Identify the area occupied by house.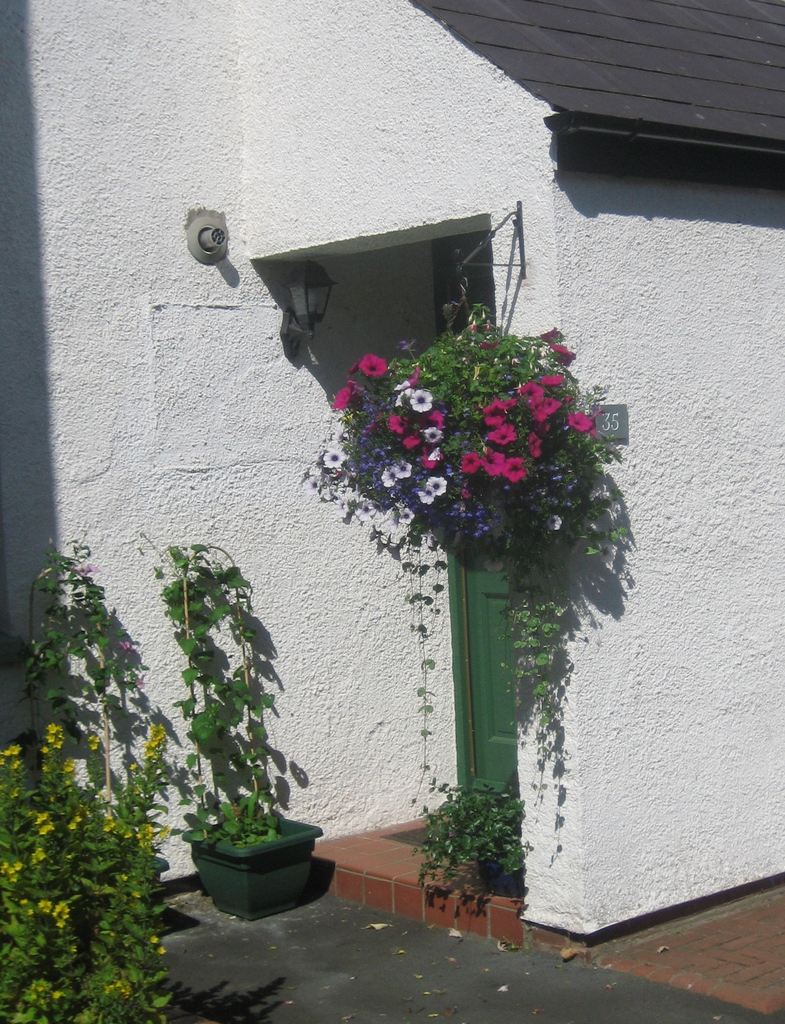
Area: (0,0,784,945).
